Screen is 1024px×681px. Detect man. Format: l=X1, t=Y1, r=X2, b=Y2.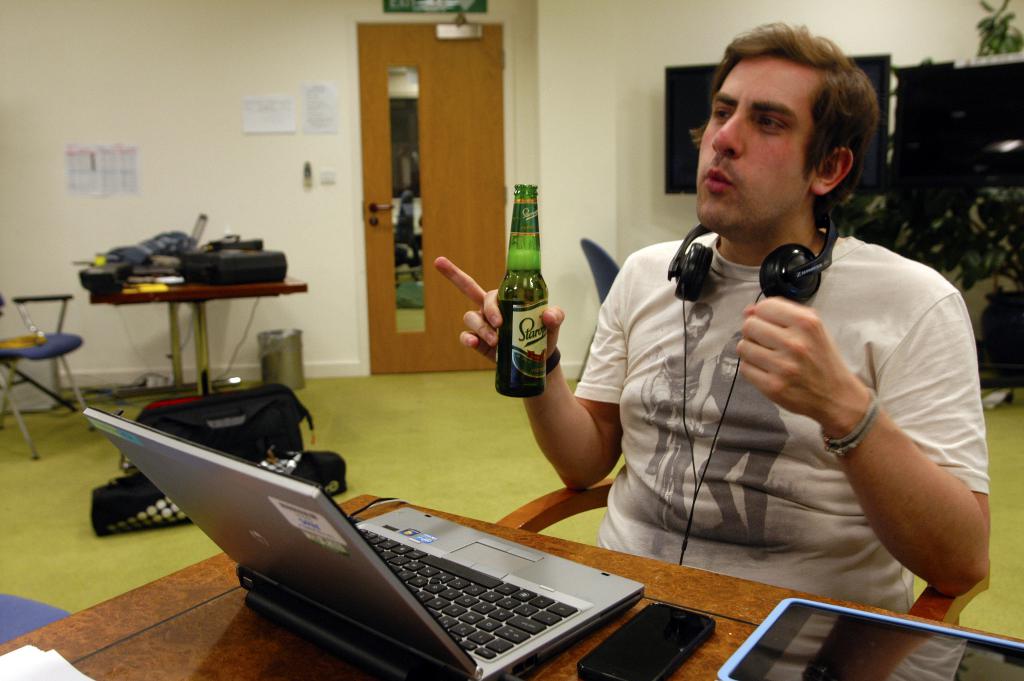
l=433, t=21, r=986, b=617.
